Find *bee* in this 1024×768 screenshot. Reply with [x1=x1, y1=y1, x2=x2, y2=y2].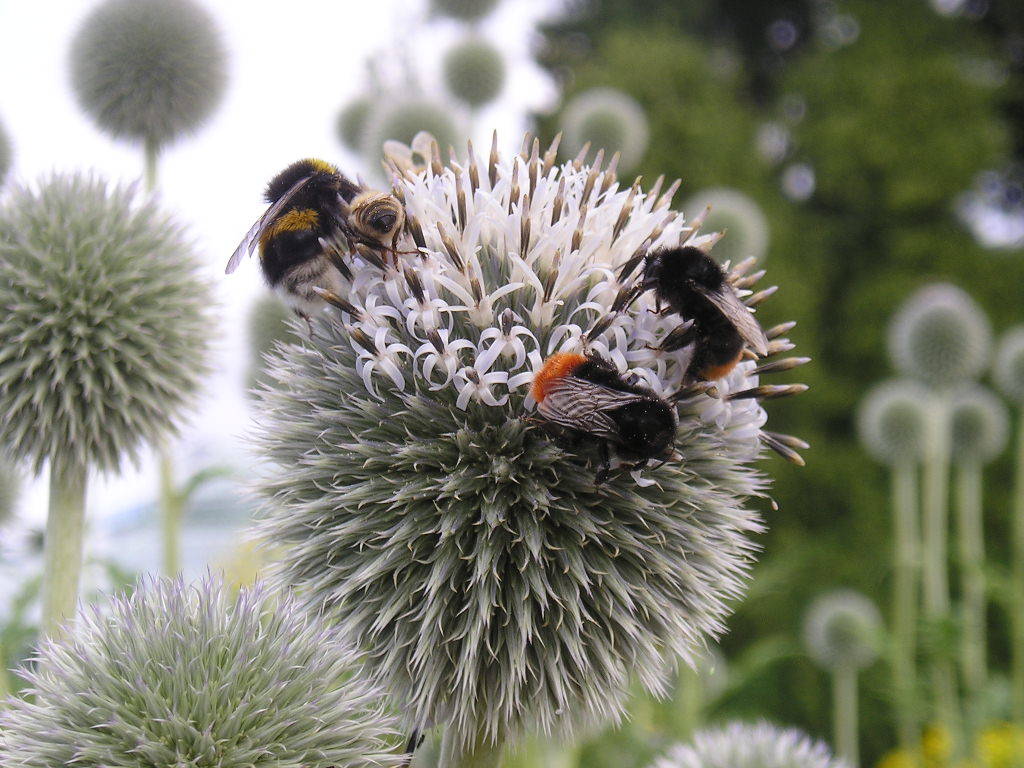
[x1=212, y1=153, x2=408, y2=331].
